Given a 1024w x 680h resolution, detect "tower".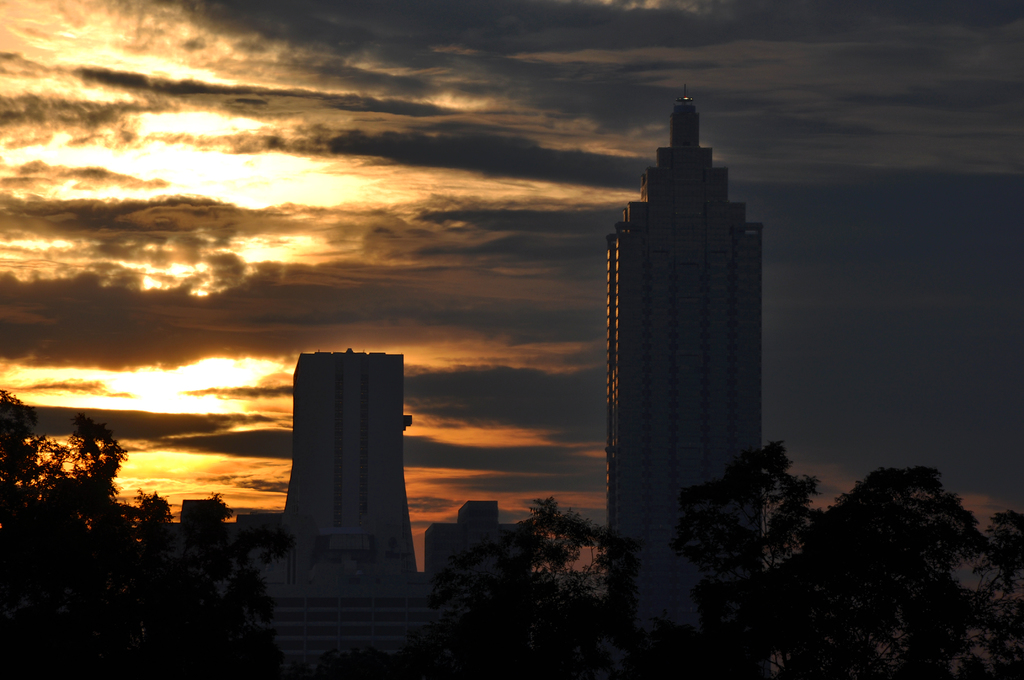
box(591, 46, 778, 555).
